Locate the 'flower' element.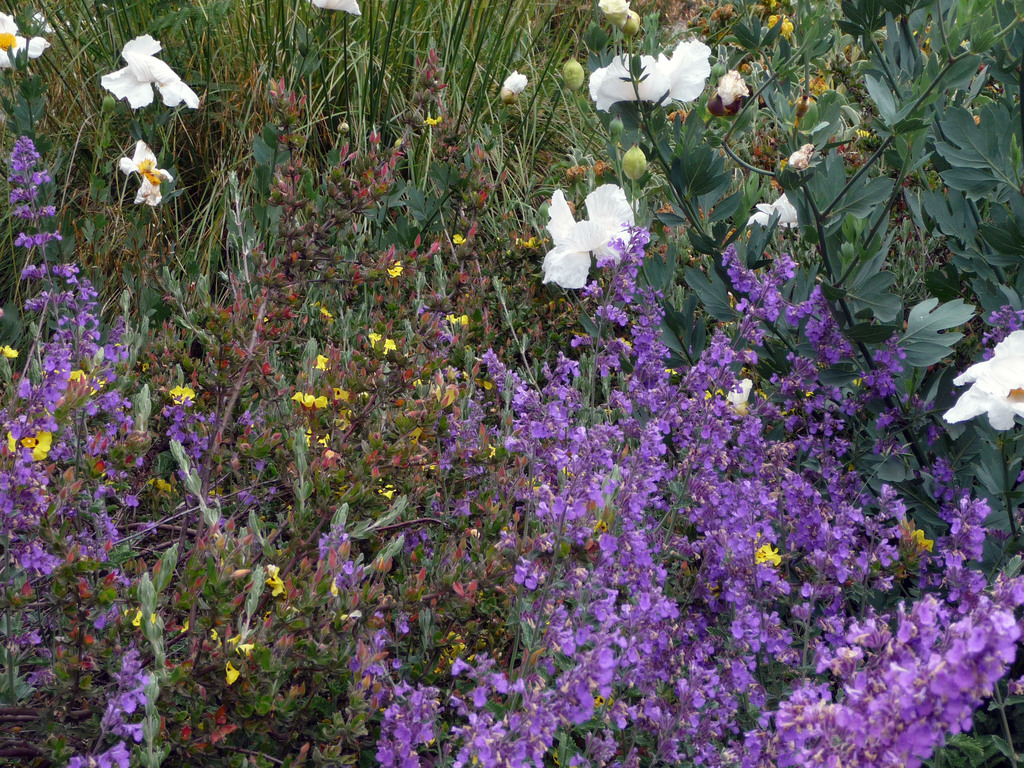
Element bbox: region(303, 0, 361, 17).
